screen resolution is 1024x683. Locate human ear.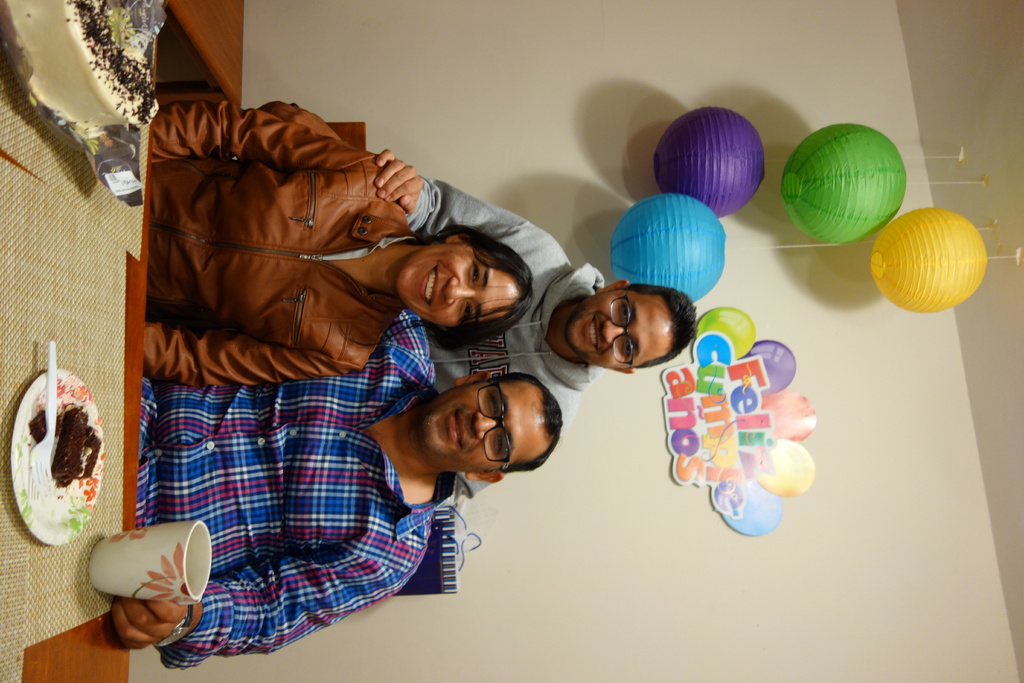
left=452, top=372, right=488, bottom=388.
